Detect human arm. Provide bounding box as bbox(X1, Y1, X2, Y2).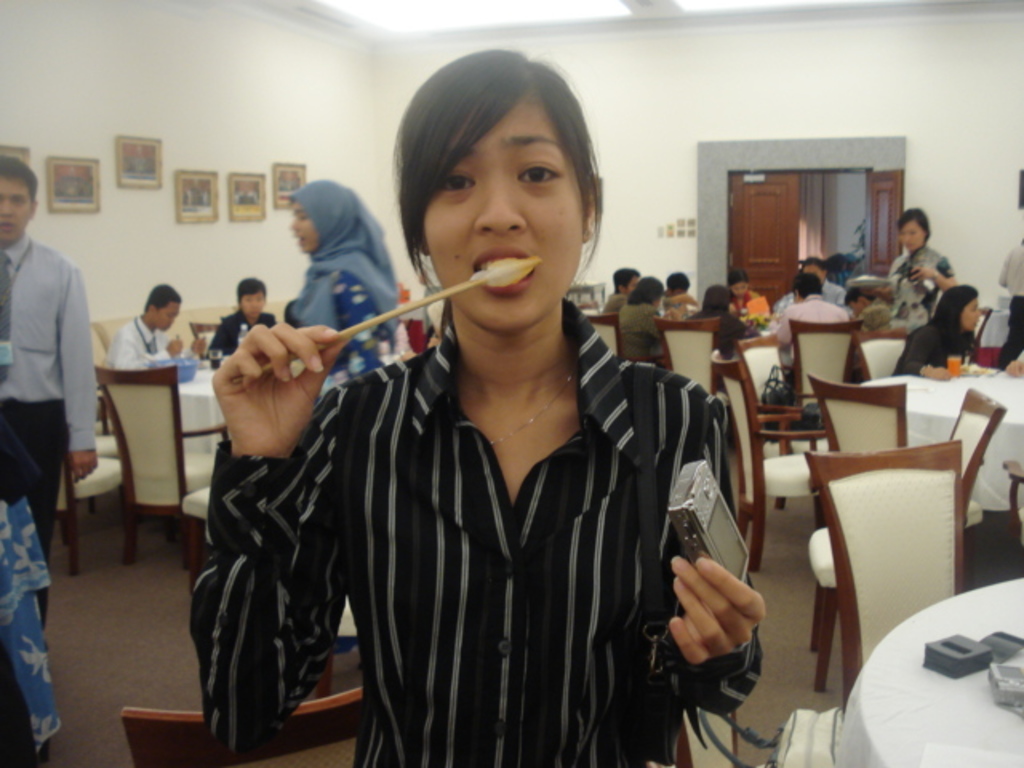
bbox(198, 318, 229, 368).
